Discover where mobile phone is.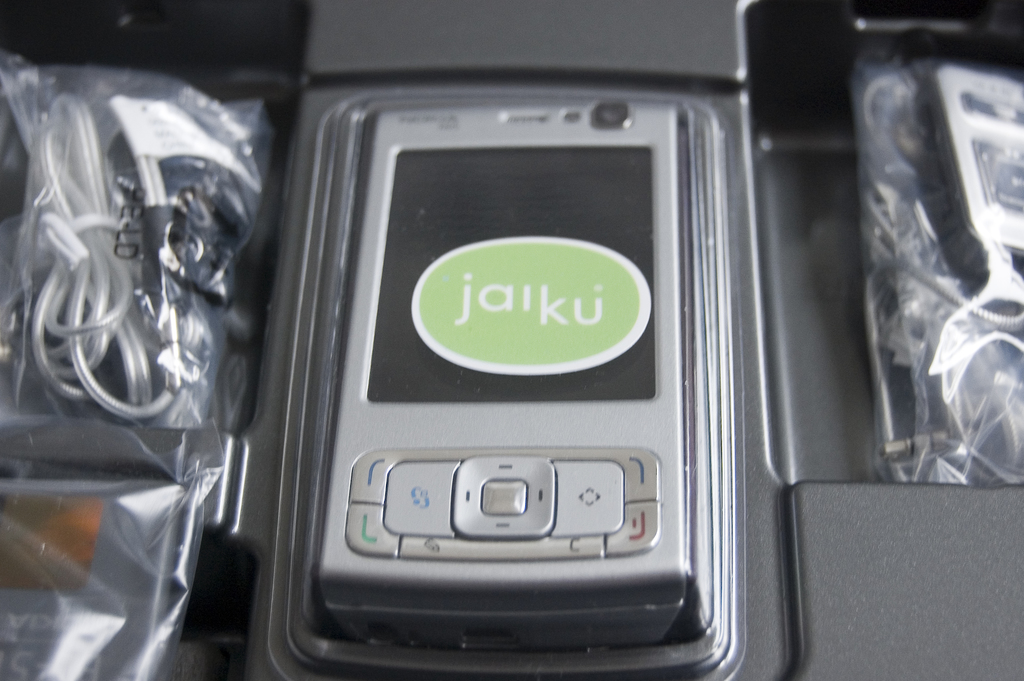
Discovered at (left=316, top=101, right=689, bottom=660).
